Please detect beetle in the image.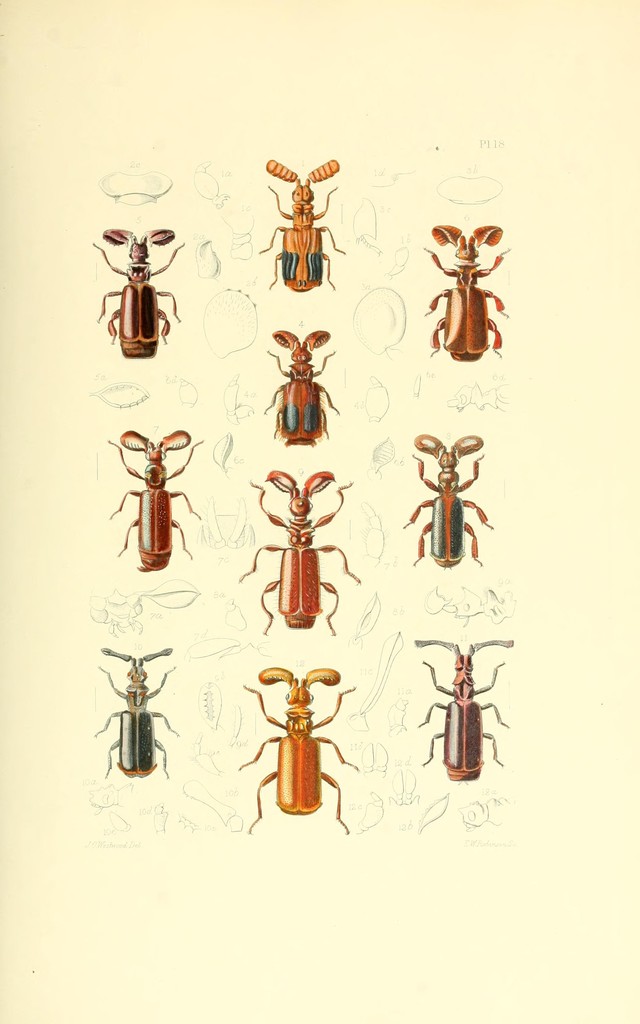
x1=246 y1=468 x2=349 y2=634.
